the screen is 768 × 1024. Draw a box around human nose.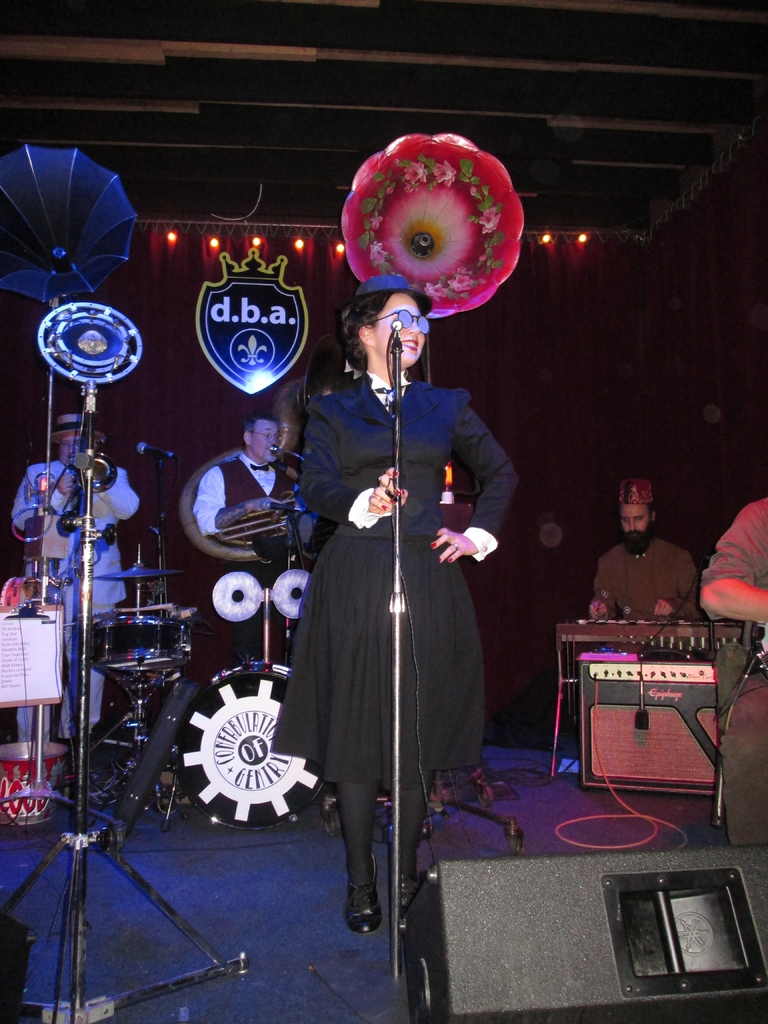
<bbox>66, 442, 76, 454</bbox>.
